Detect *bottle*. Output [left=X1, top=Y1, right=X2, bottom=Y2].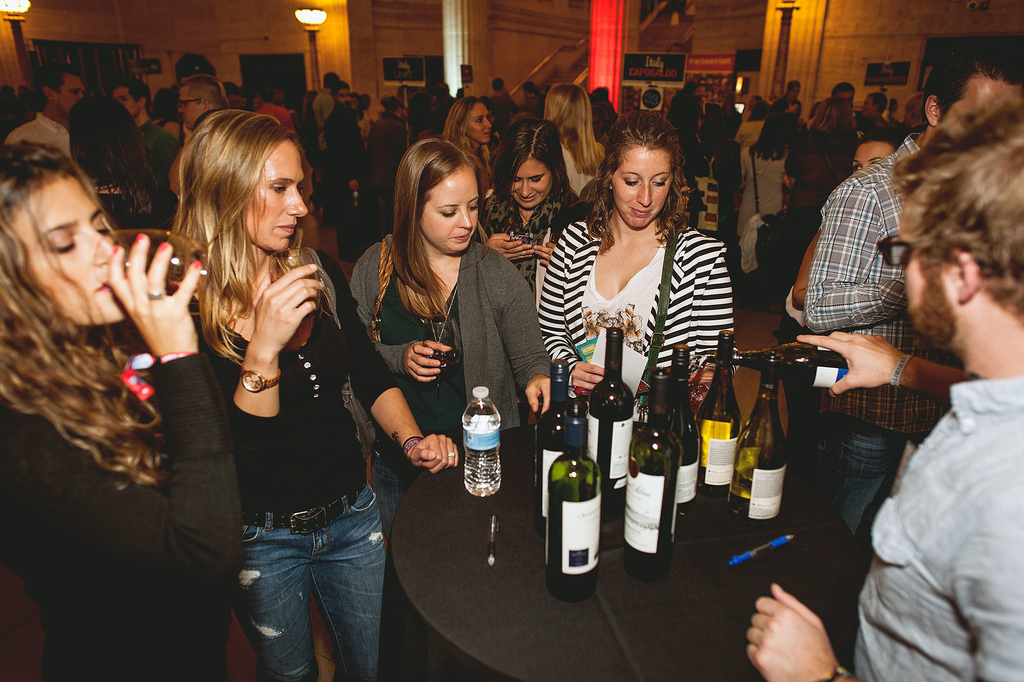
[left=534, top=360, right=578, bottom=520].
